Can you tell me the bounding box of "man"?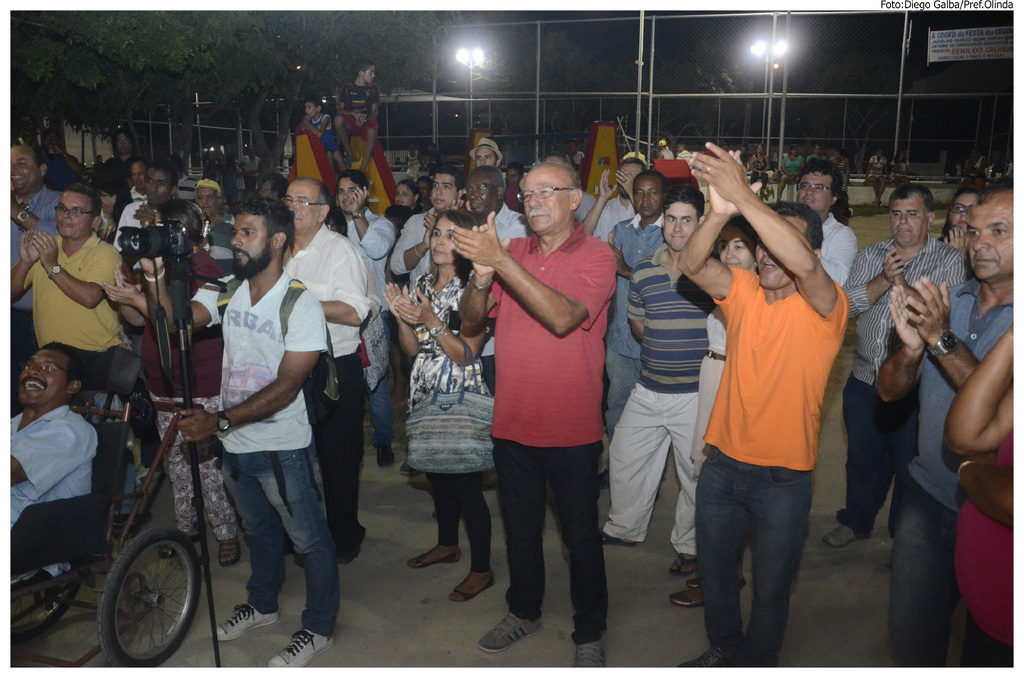
BBox(579, 157, 648, 243).
